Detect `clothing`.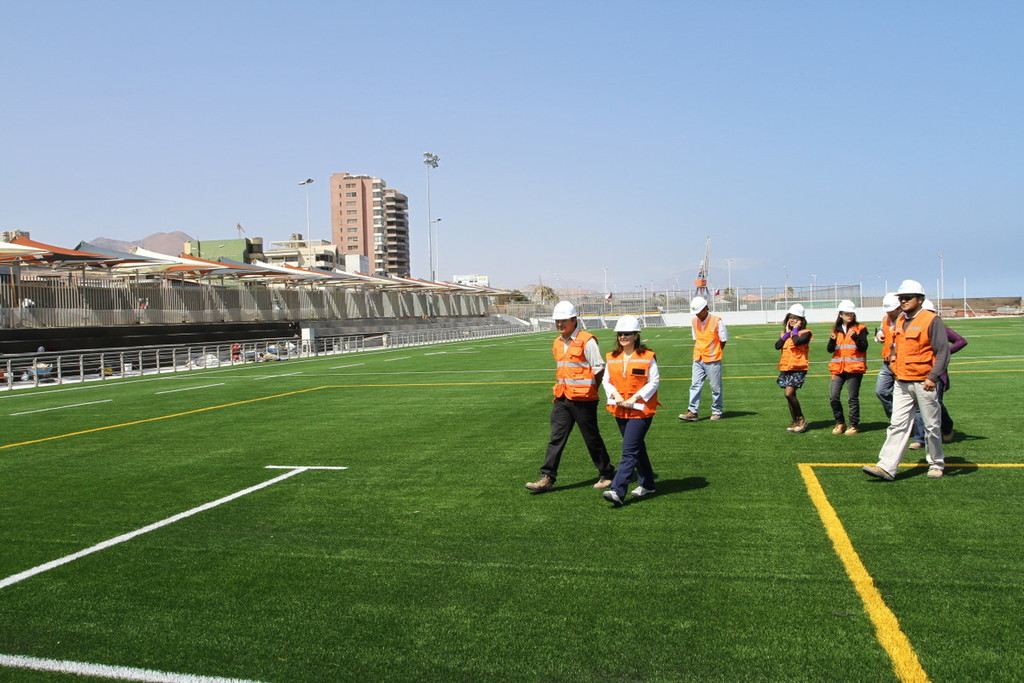
Detected at (left=777, top=320, right=818, bottom=388).
